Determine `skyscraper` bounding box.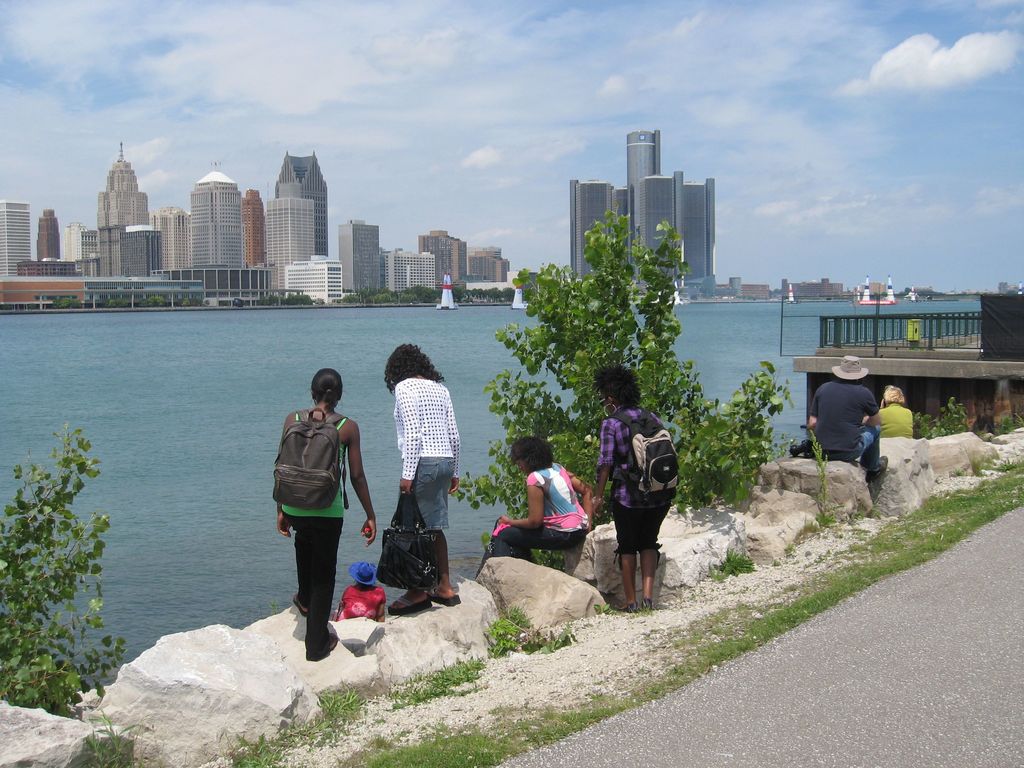
Determined: BBox(35, 209, 63, 268).
